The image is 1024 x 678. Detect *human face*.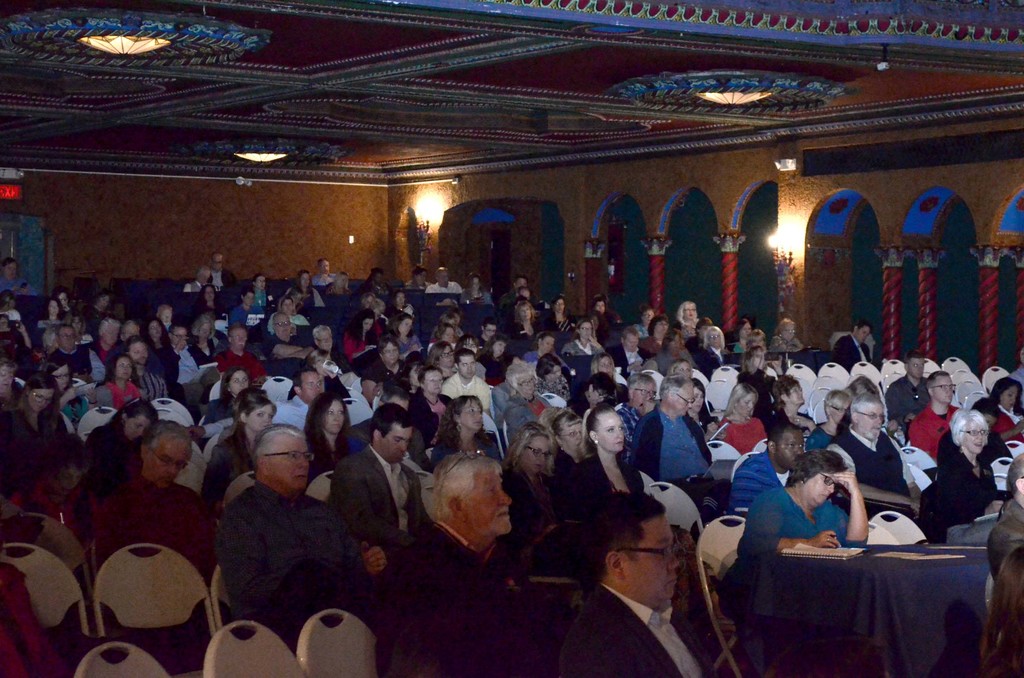
Detection: bbox=(458, 356, 476, 376).
